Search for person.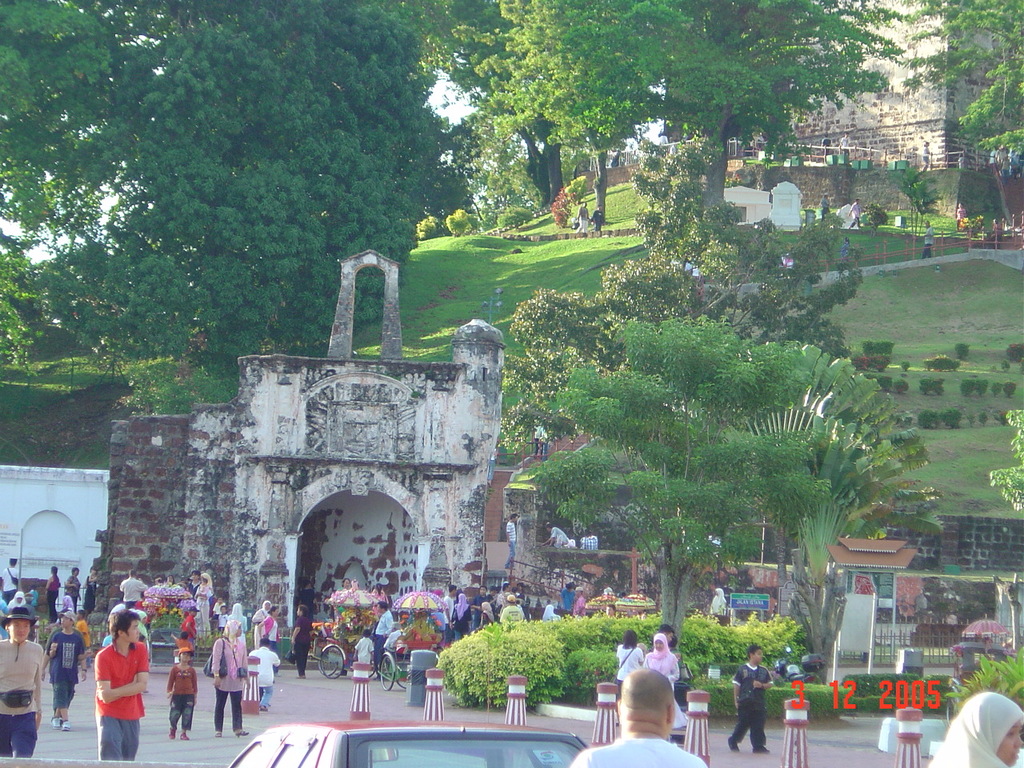
Found at [442, 583, 458, 643].
